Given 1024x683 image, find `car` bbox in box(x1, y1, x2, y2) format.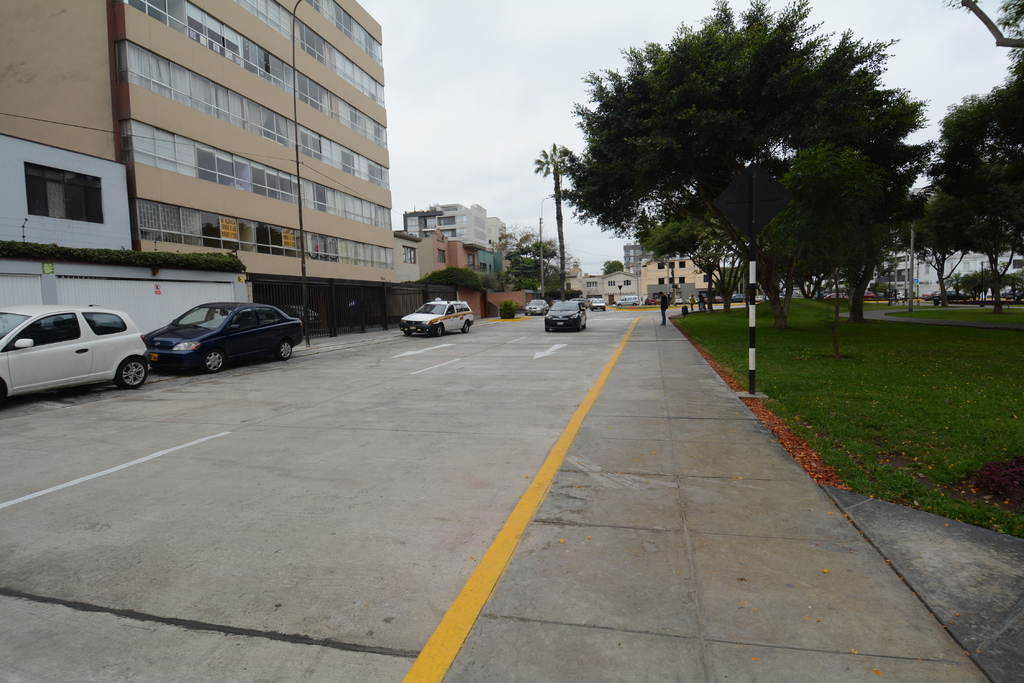
box(545, 299, 589, 329).
